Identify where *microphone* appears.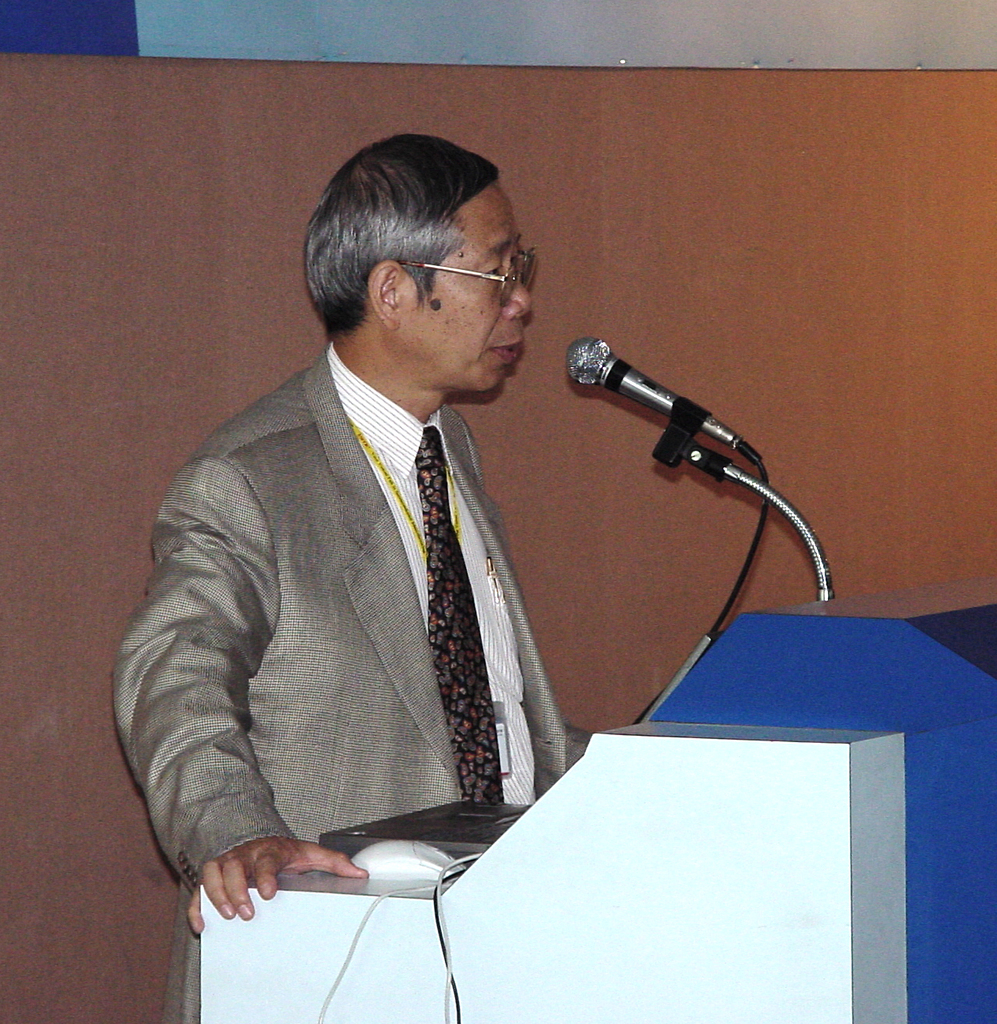
Appears at {"x1": 567, "y1": 331, "x2": 737, "y2": 442}.
